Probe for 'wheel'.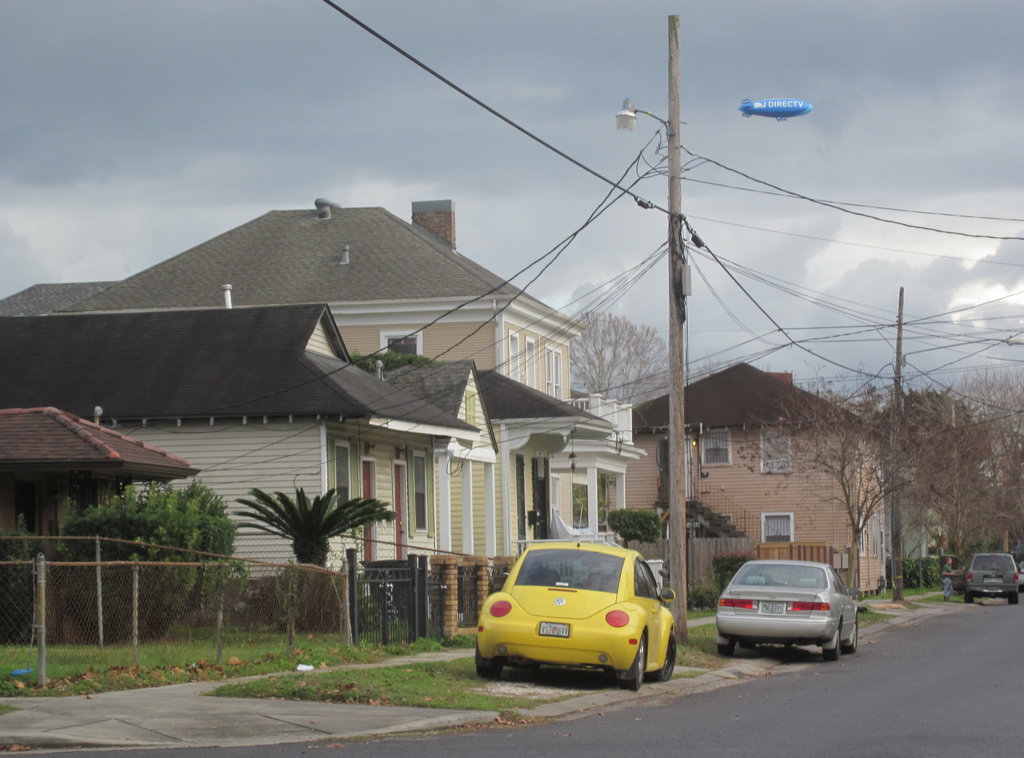
Probe result: [x1=476, y1=656, x2=502, y2=679].
